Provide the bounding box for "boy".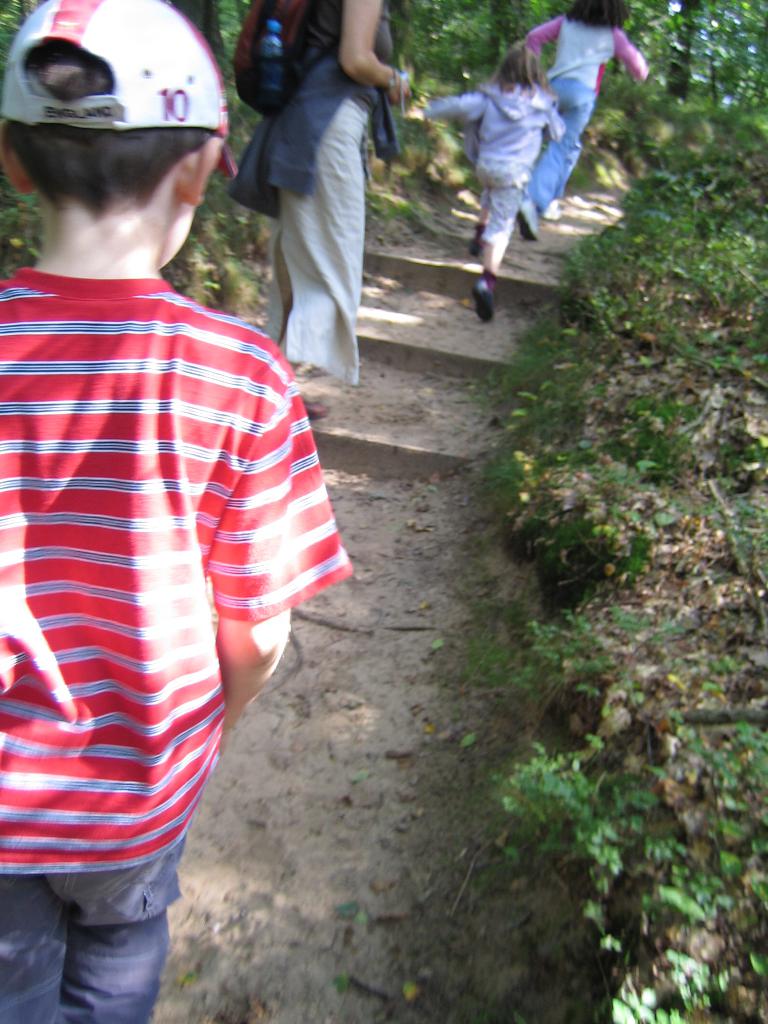
(0, 0, 328, 994).
